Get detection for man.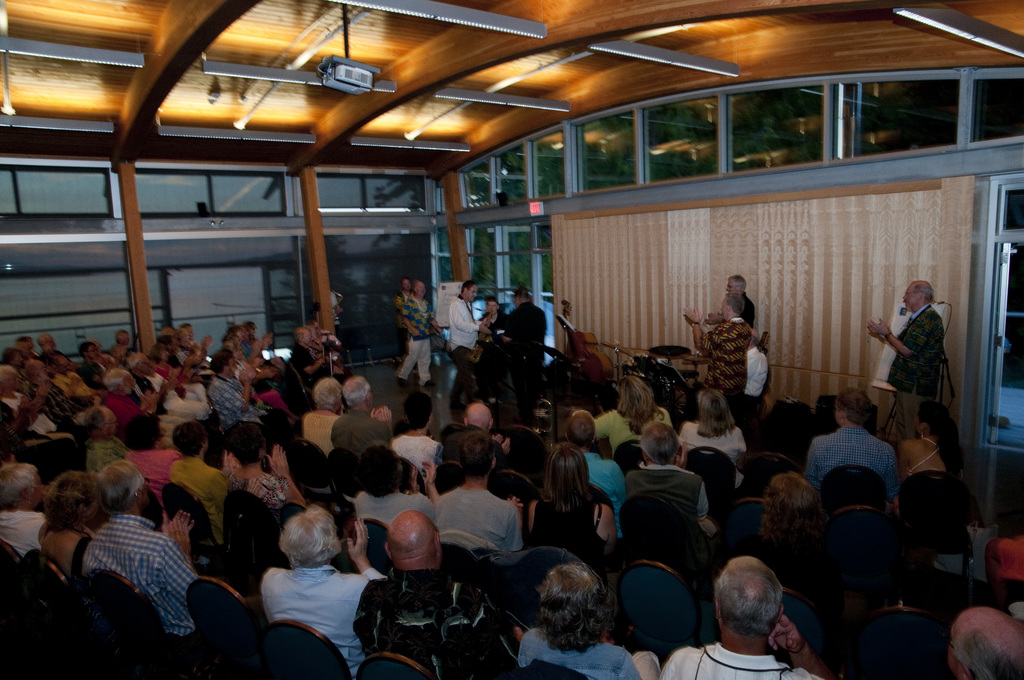
Detection: l=643, t=555, r=847, b=679.
